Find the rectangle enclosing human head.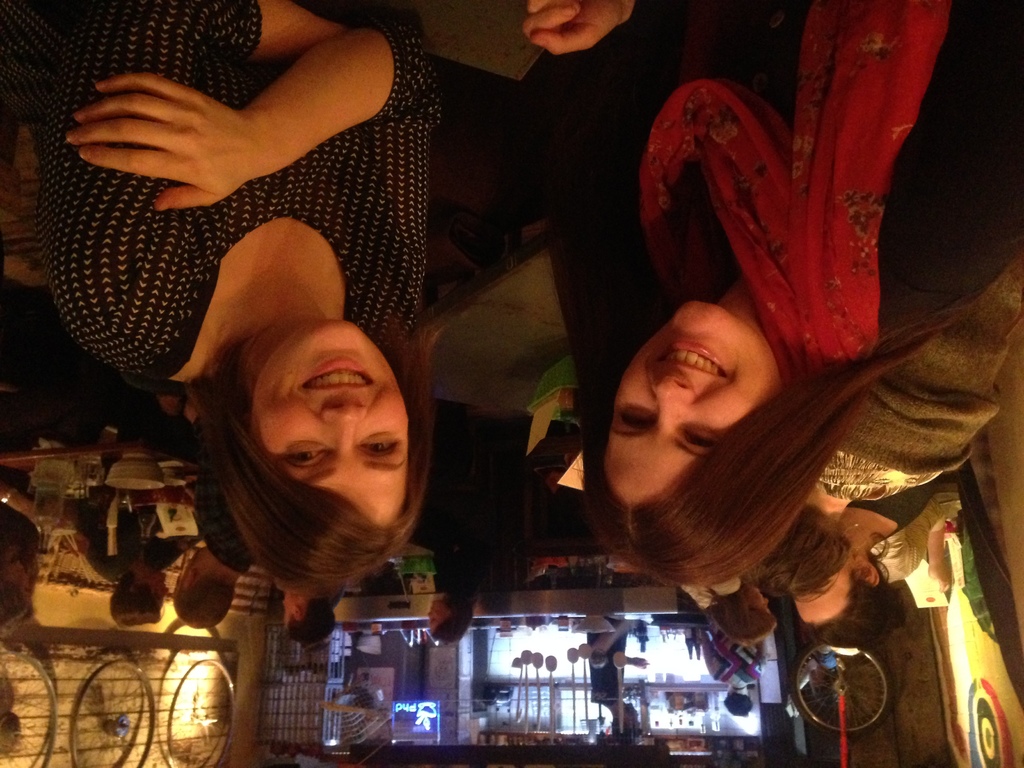
107,563,173,628.
